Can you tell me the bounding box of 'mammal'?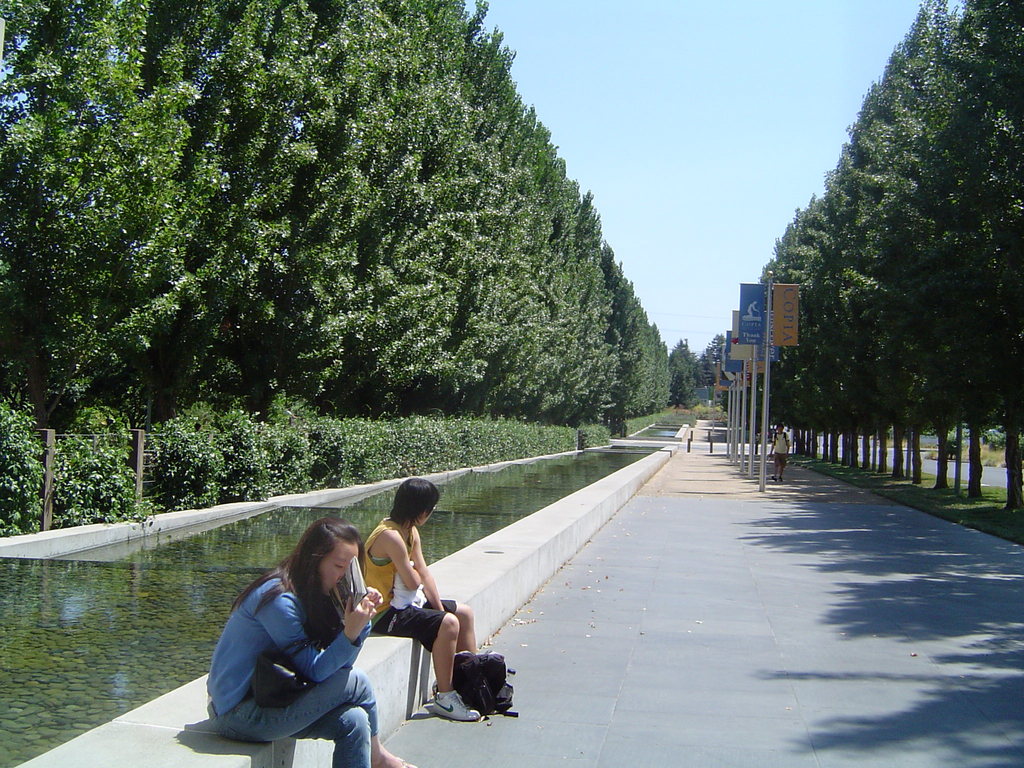
crop(355, 476, 500, 721).
